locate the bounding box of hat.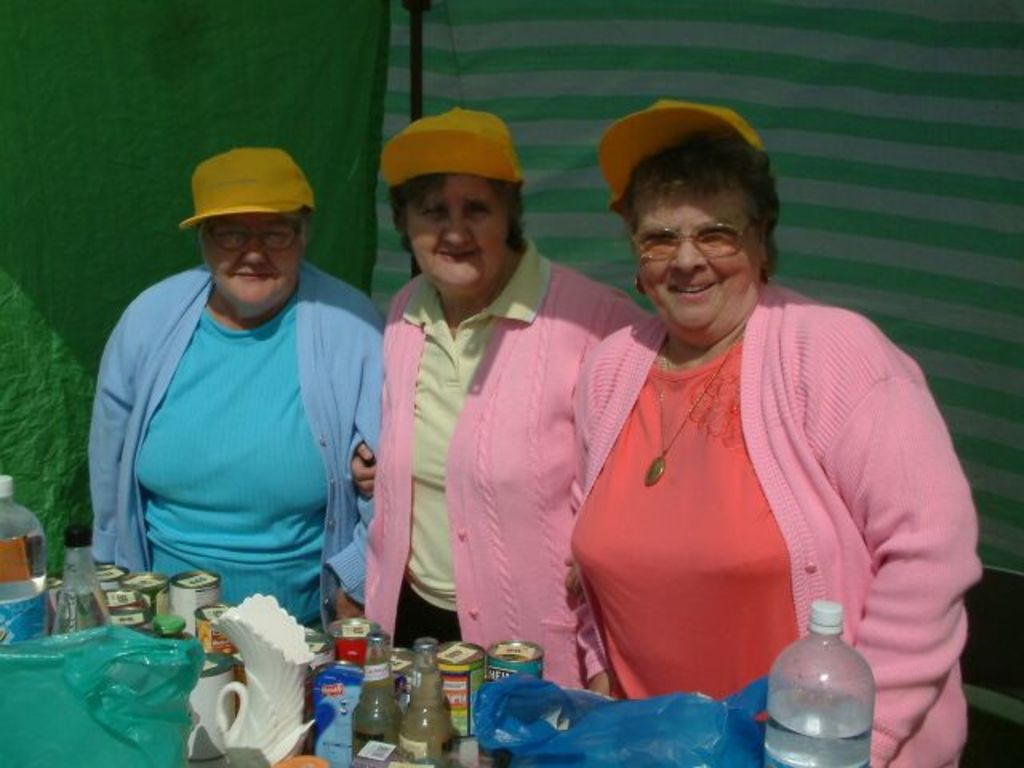
Bounding box: bbox=(597, 94, 758, 222).
